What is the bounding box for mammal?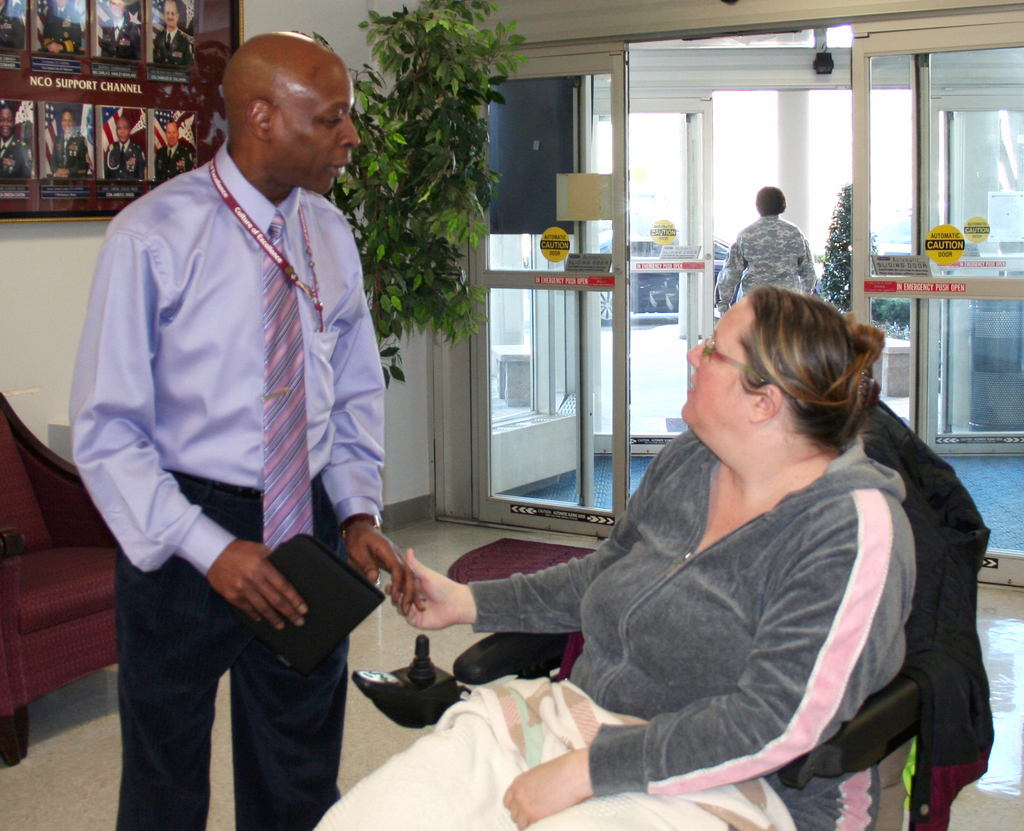
0:0:26:49.
